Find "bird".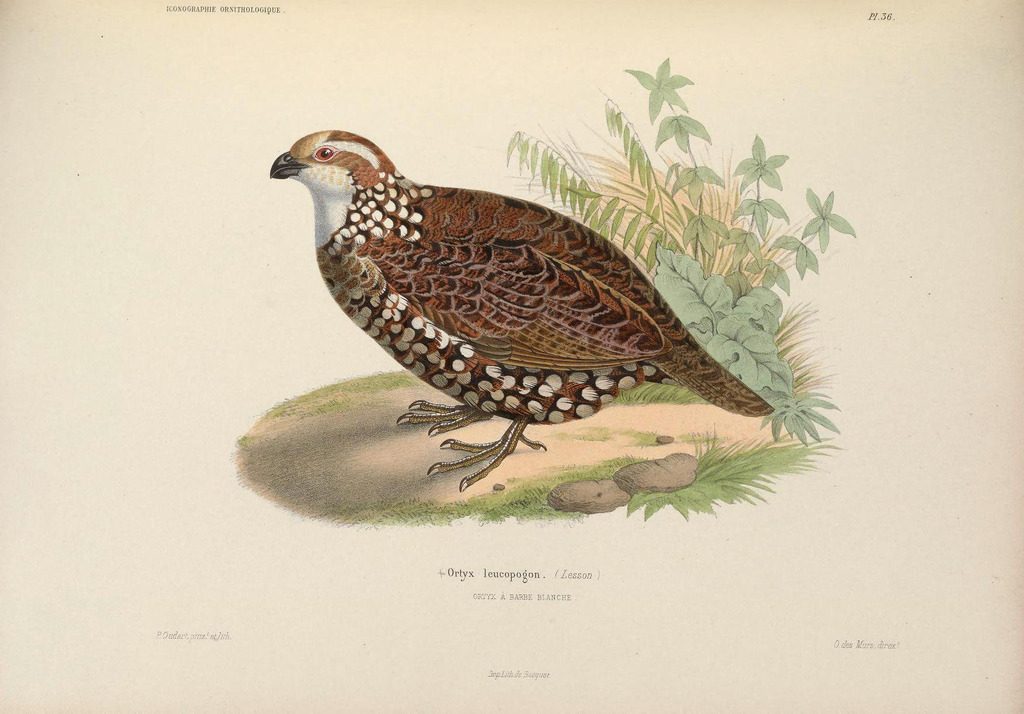
rect(241, 110, 787, 511).
